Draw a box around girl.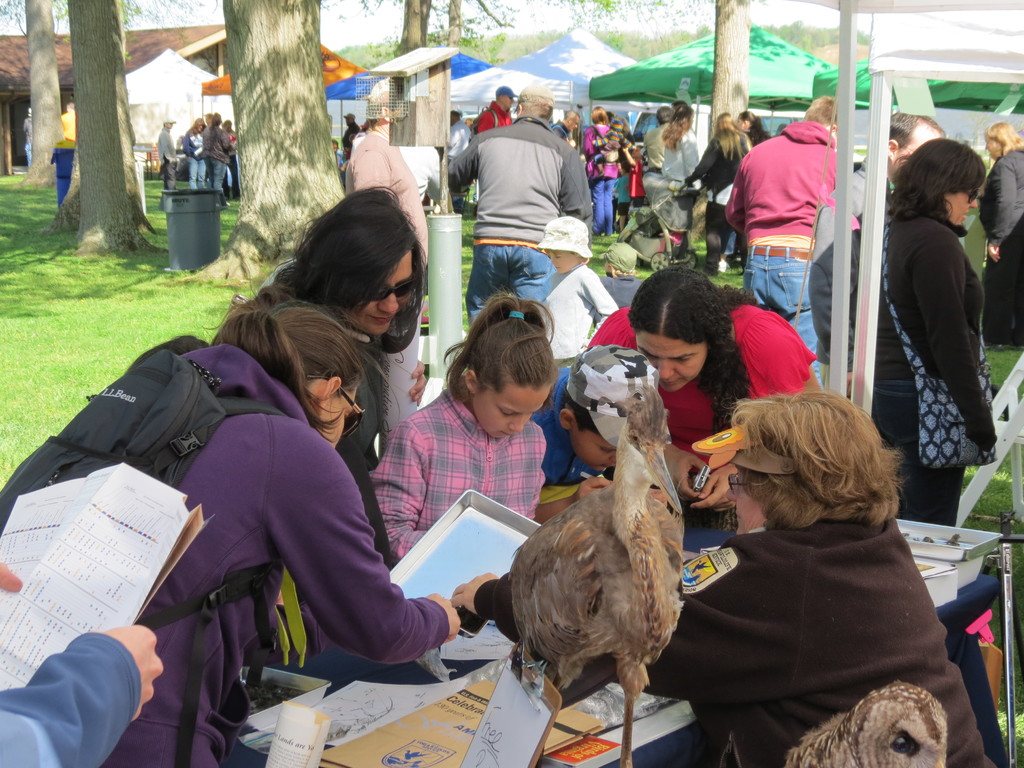
<box>372,292,546,557</box>.
